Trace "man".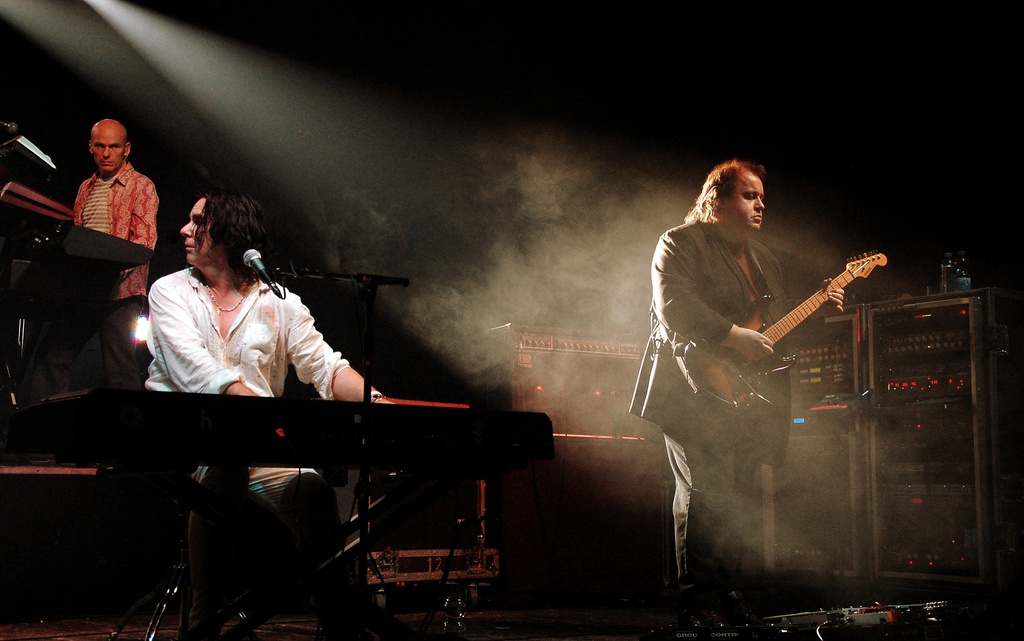
Traced to left=22, top=120, right=159, bottom=395.
